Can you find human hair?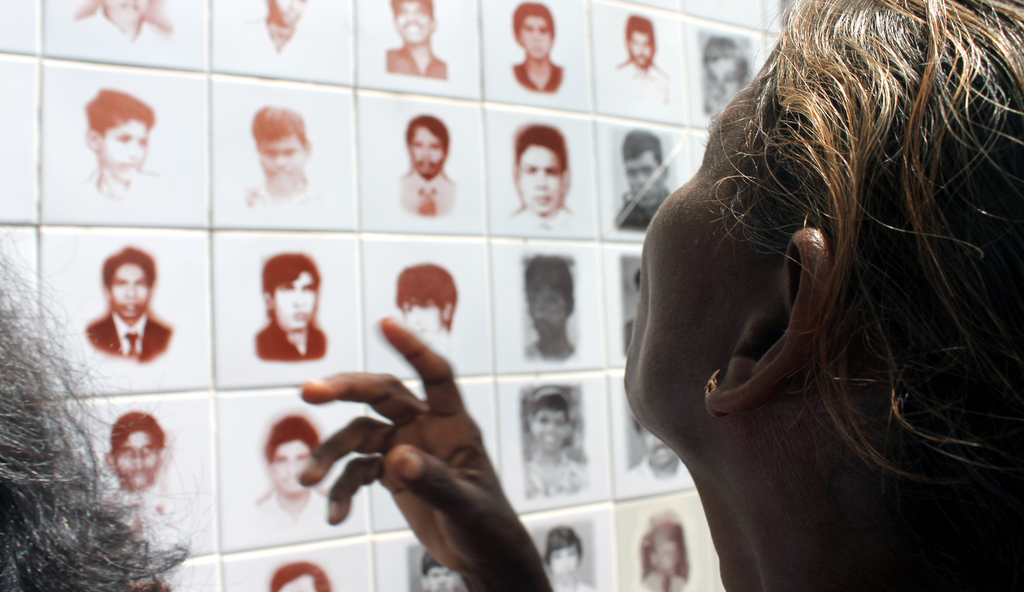
Yes, bounding box: Rect(532, 258, 575, 316).
